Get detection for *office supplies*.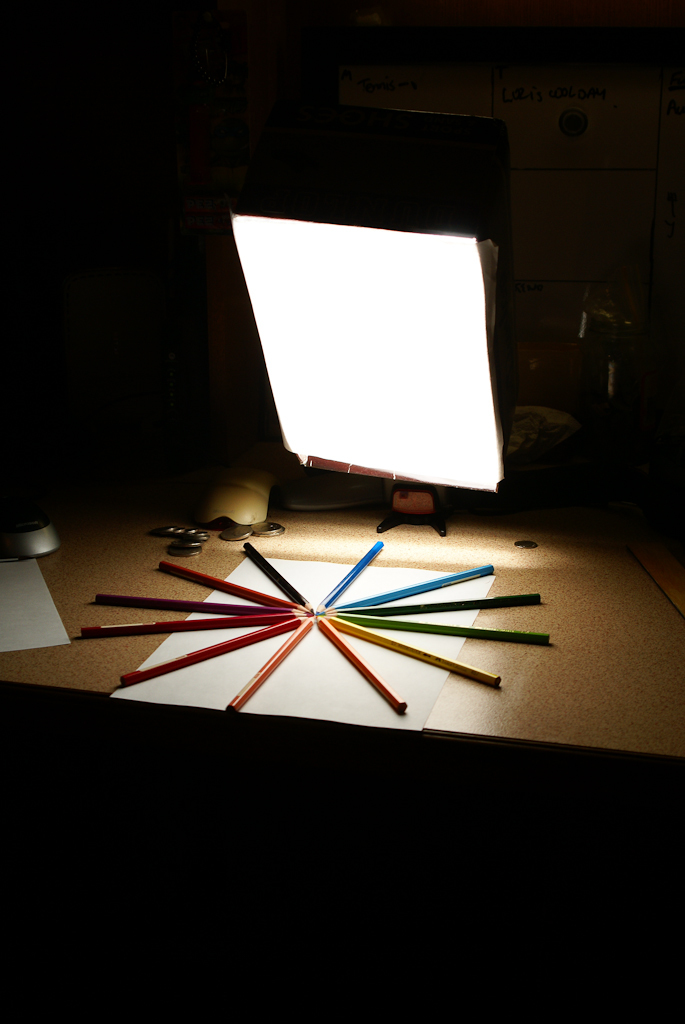
Detection: 80, 594, 285, 611.
